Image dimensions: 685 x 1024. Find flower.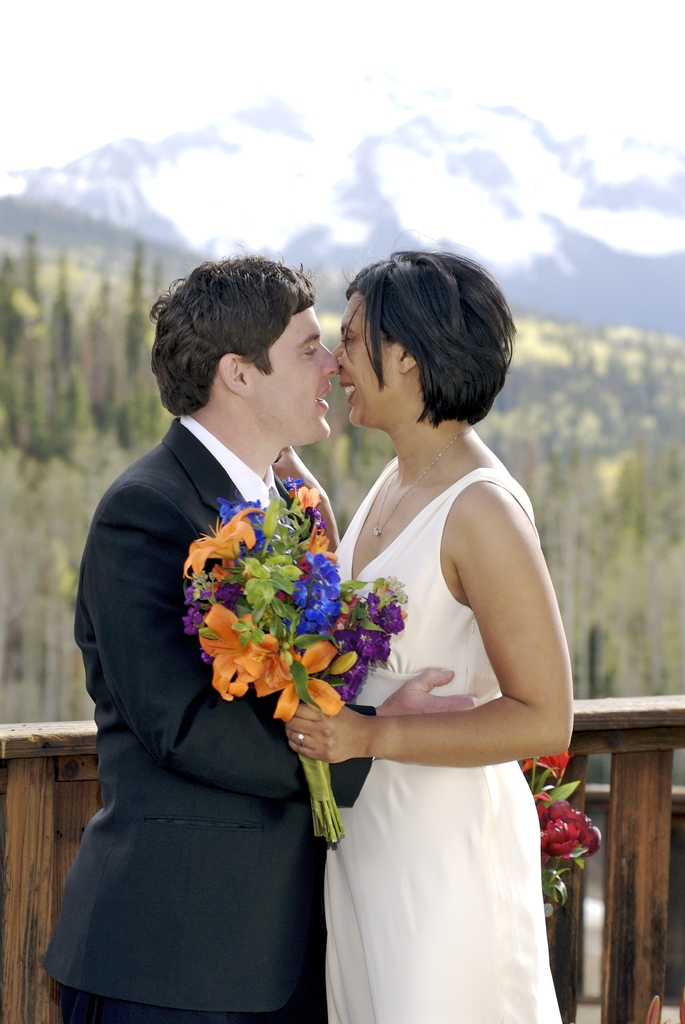
left=522, top=751, right=579, bottom=774.
